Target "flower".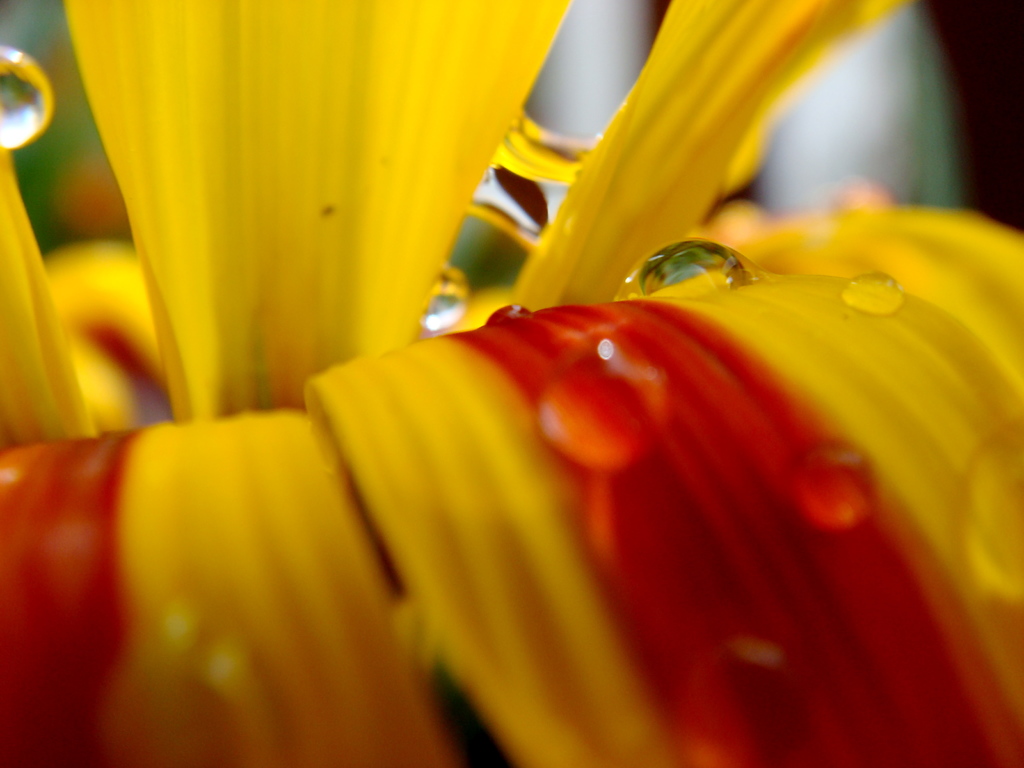
Target region: region(0, 0, 1023, 767).
